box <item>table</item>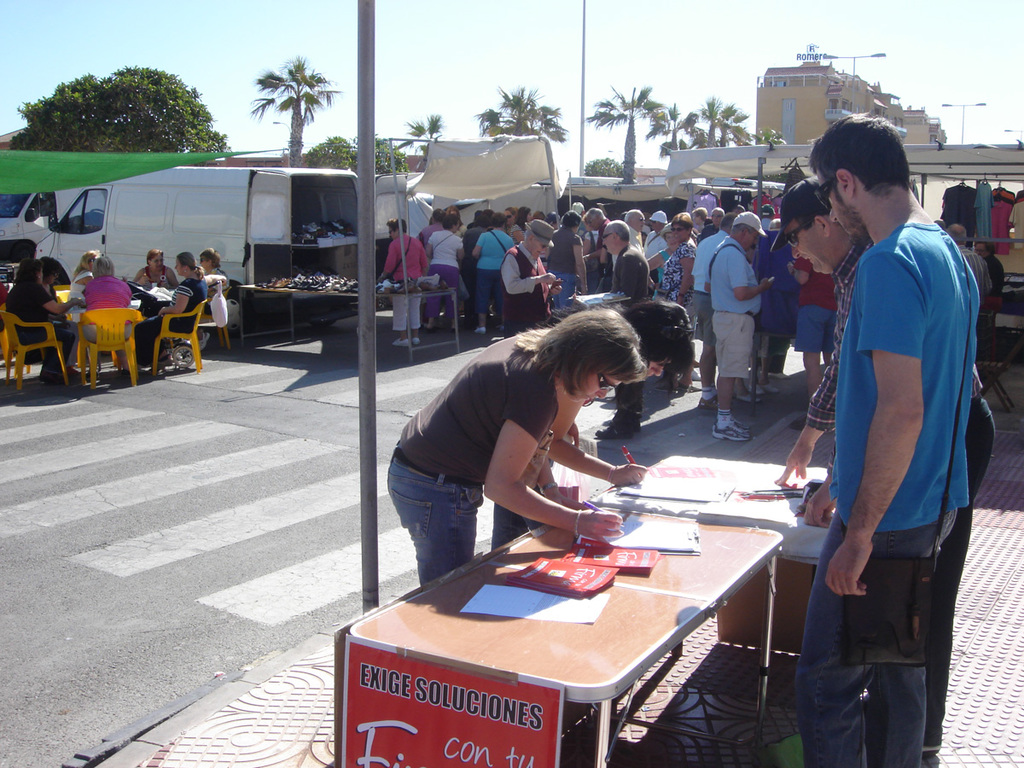
(x1=69, y1=293, x2=172, y2=373)
